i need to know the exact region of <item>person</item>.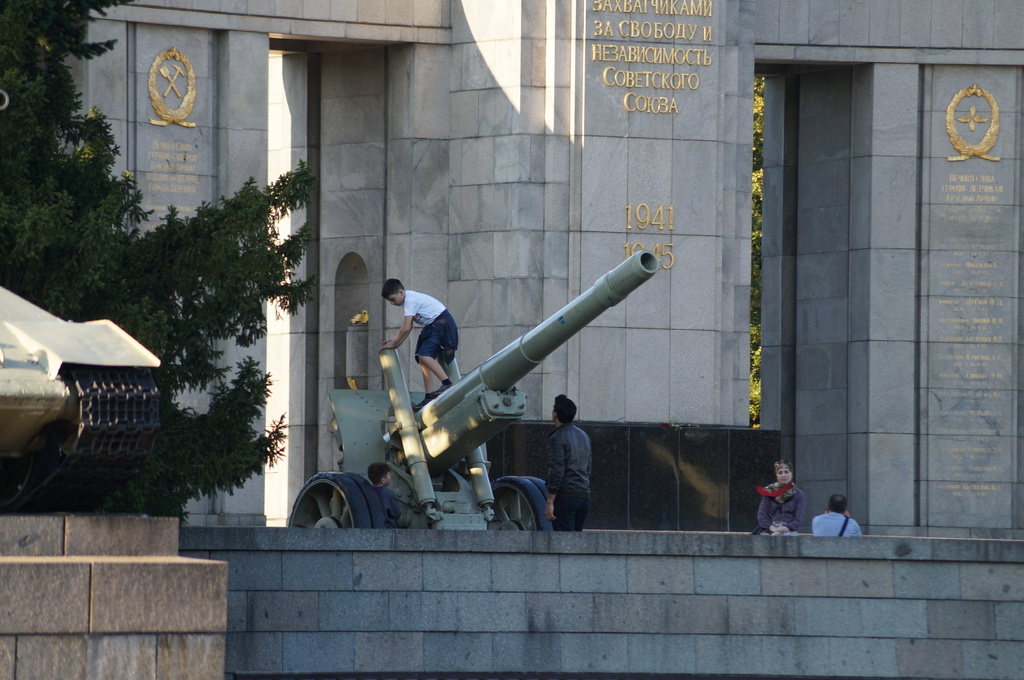
Region: l=529, t=400, r=600, b=541.
